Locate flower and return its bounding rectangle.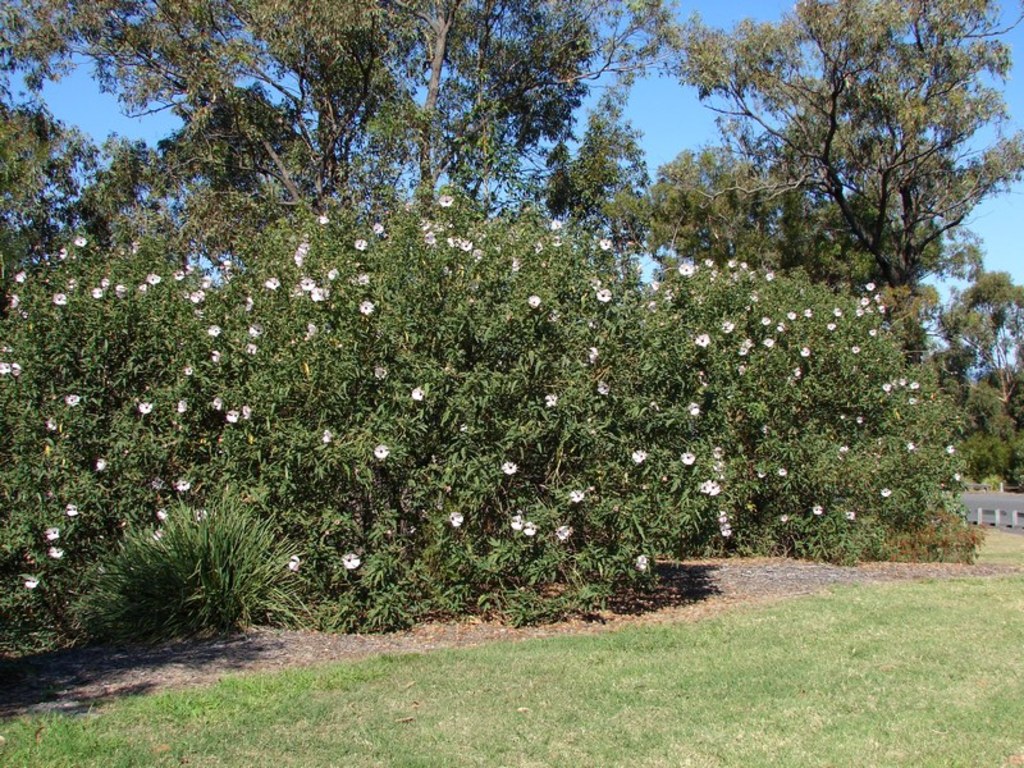
<bbox>797, 344, 809, 362</bbox>.
